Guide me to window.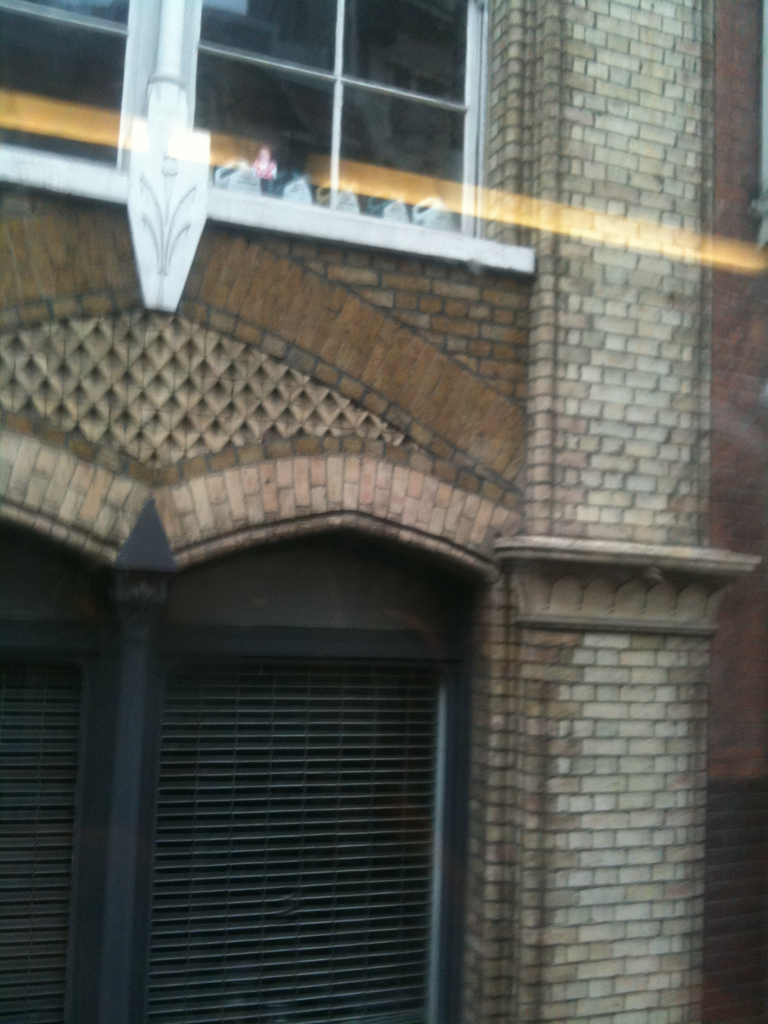
Guidance: [left=0, top=0, right=518, bottom=273].
